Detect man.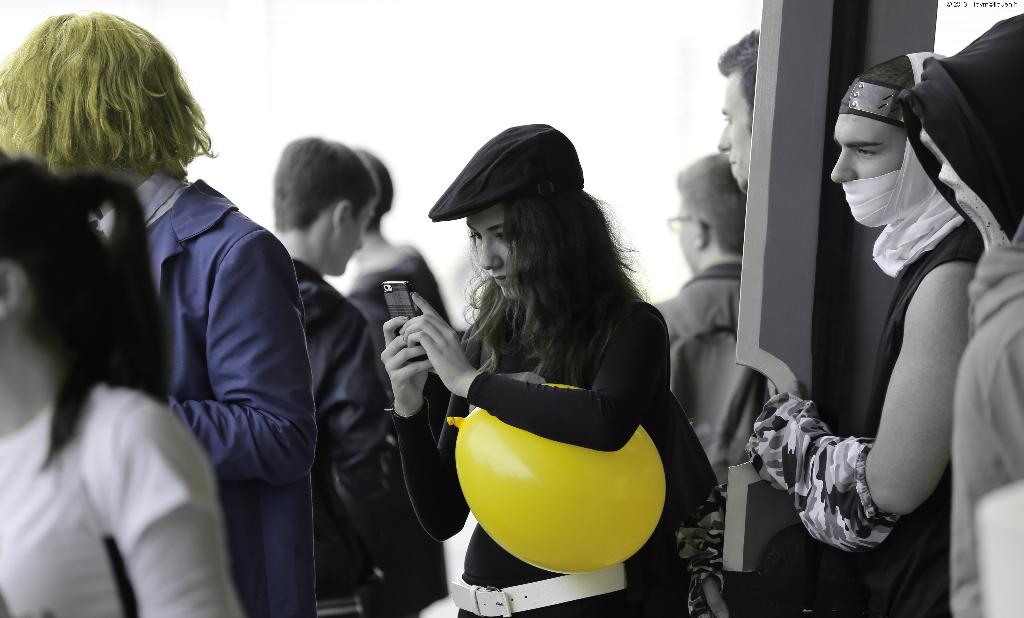
Detected at [720,21,758,207].
